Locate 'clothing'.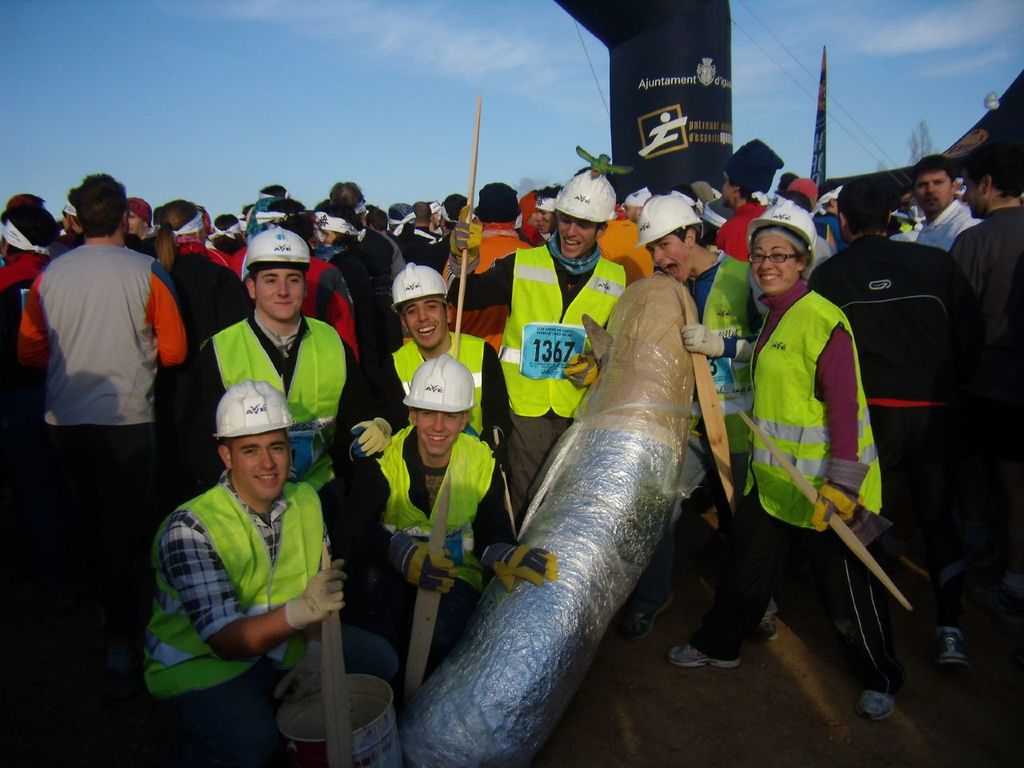
Bounding box: Rect(202, 305, 377, 569).
